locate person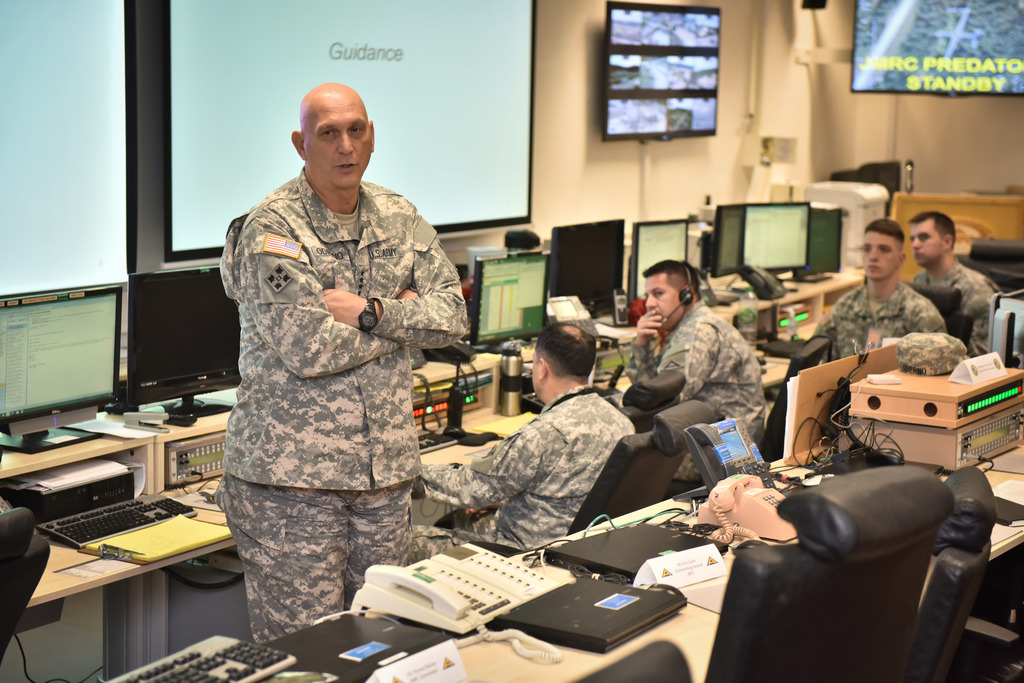
(211,79,468,645)
